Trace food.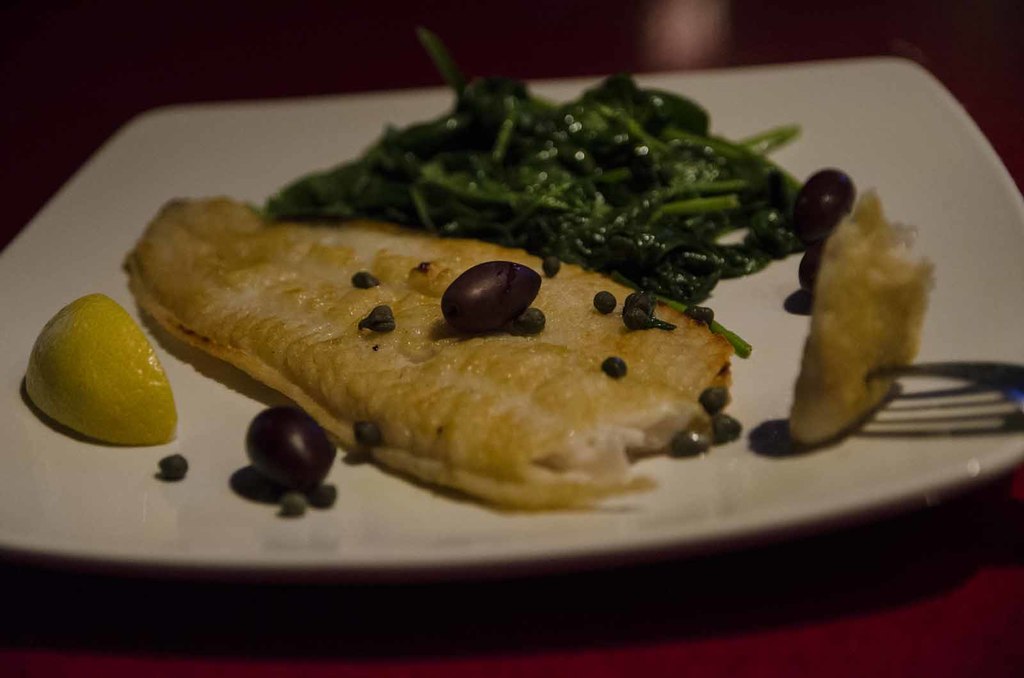
Traced to 783 164 938 446.
